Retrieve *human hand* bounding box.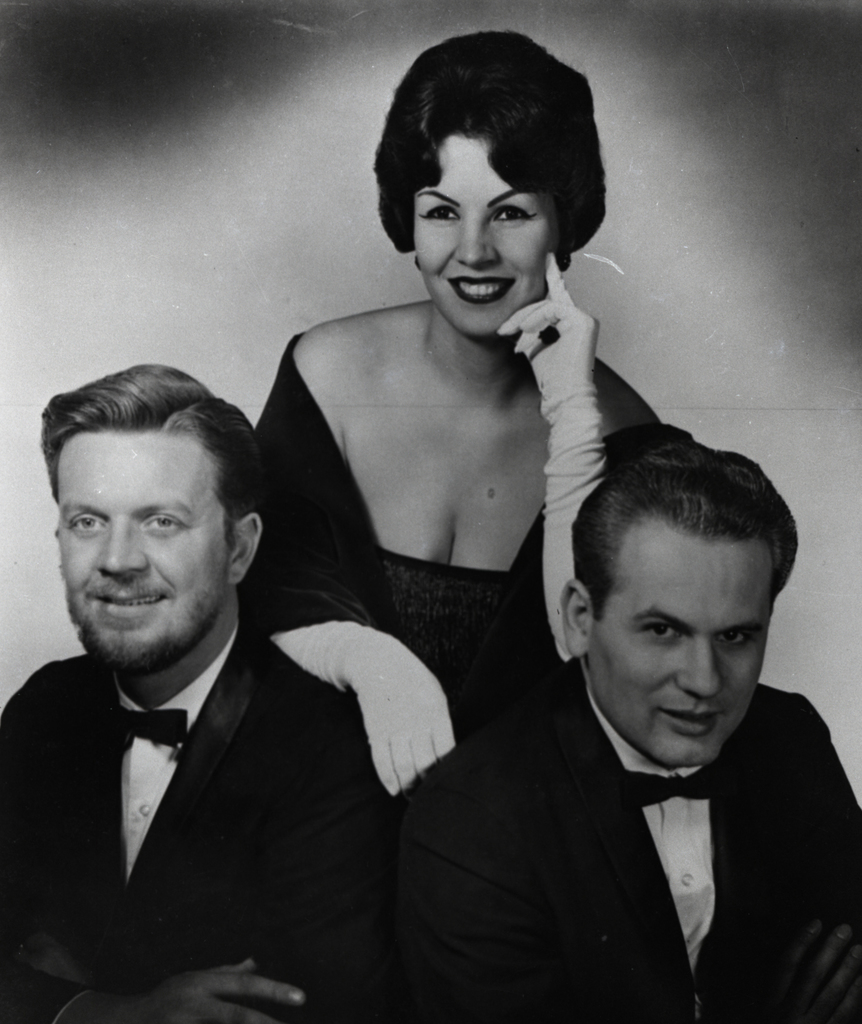
Bounding box: (x1=311, y1=591, x2=459, y2=823).
